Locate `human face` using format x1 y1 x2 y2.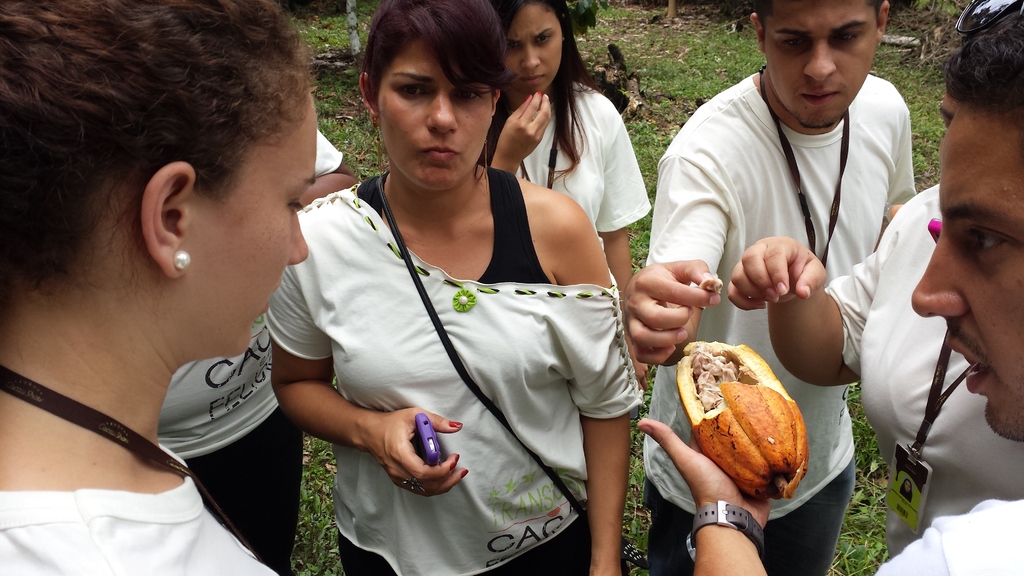
762 0 874 131.
